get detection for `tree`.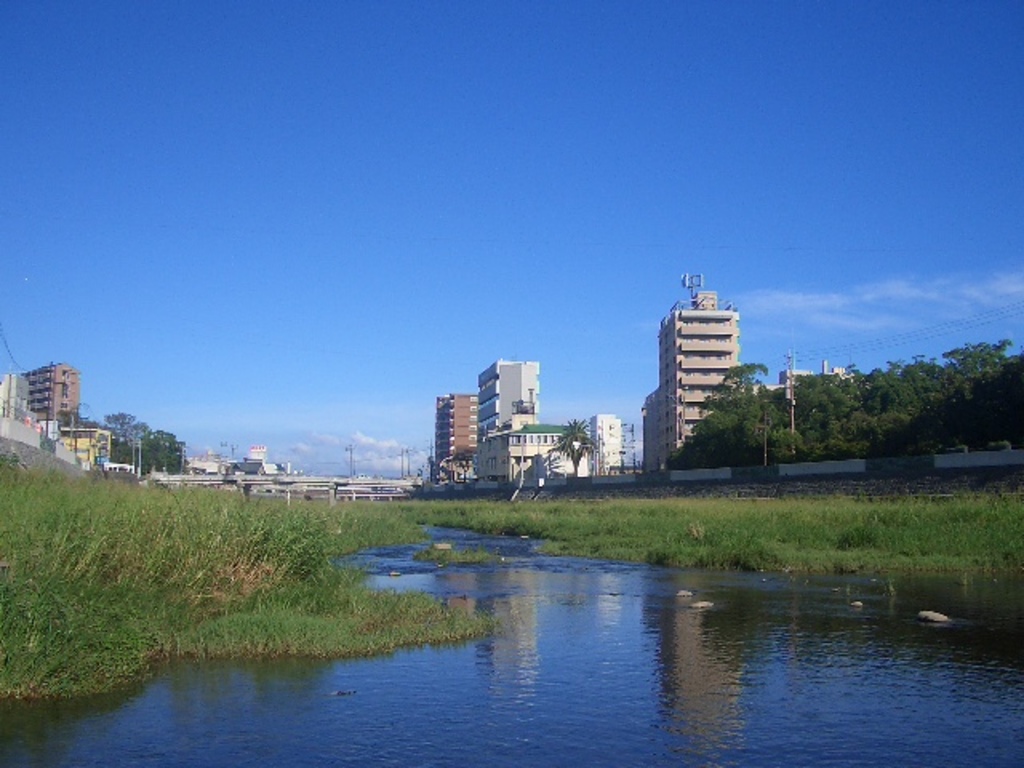
Detection: pyautogui.locateOnScreen(549, 418, 603, 478).
